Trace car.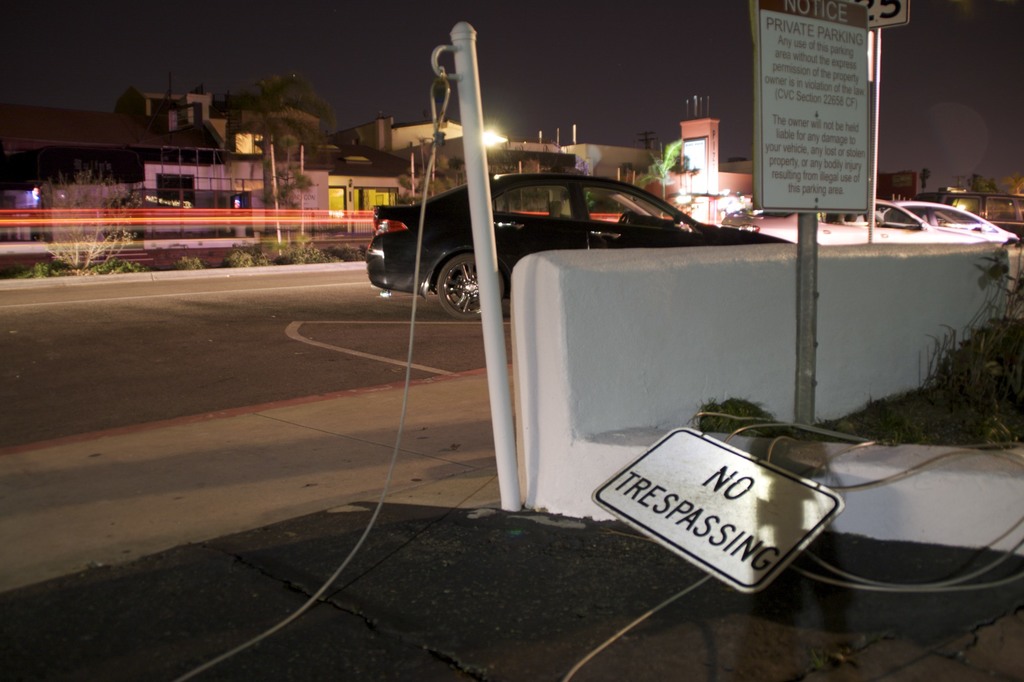
Traced to [883, 202, 1019, 241].
